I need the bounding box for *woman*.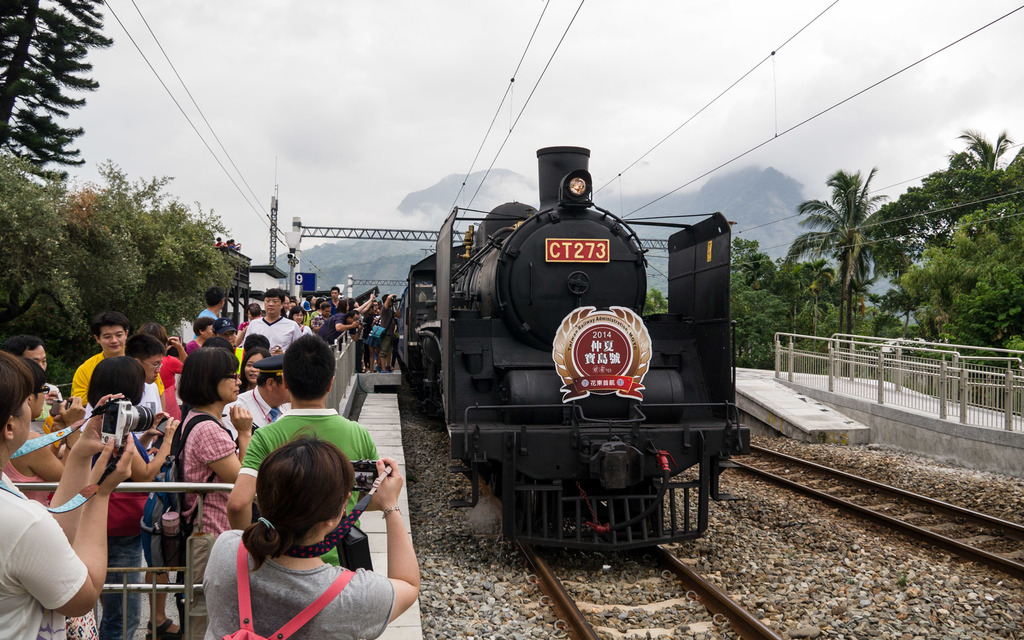
Here it is: x1=243 y1=341 x2=275 y2=391.
